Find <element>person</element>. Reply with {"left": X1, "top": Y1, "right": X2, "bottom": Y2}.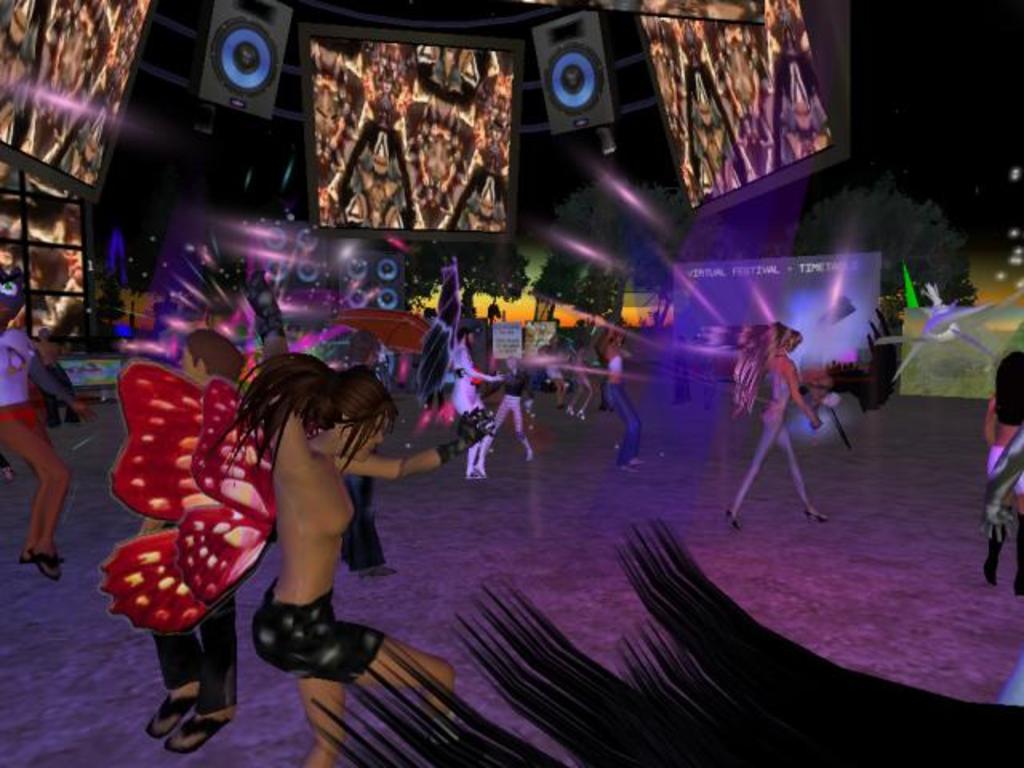
{"left": 336, "top": 328, "right": 395, "bottom": 576}.
